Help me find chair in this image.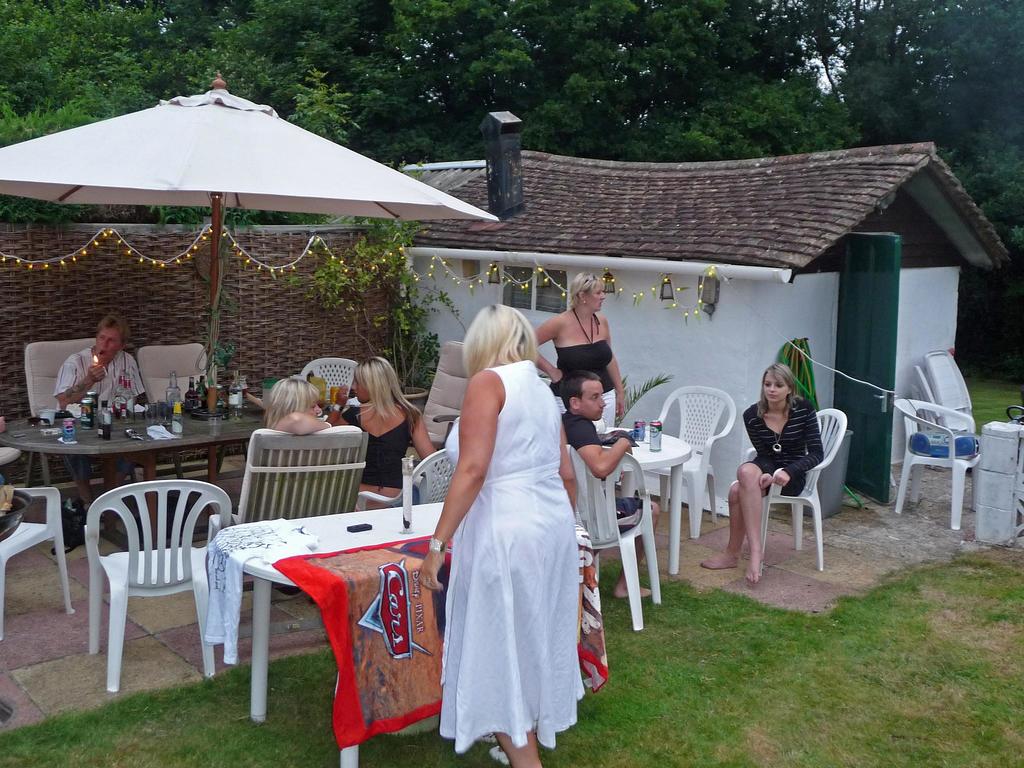
Found it: (567,442,659,632).
